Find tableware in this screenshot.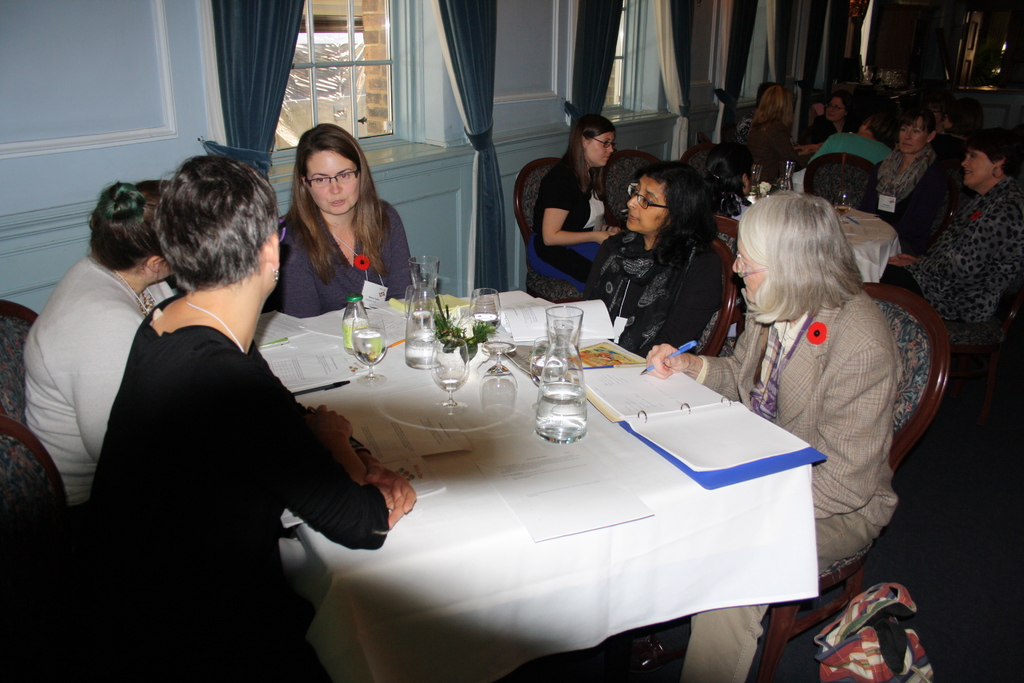
The bounding box for tableware is rect(404, 292, 445, 370).
